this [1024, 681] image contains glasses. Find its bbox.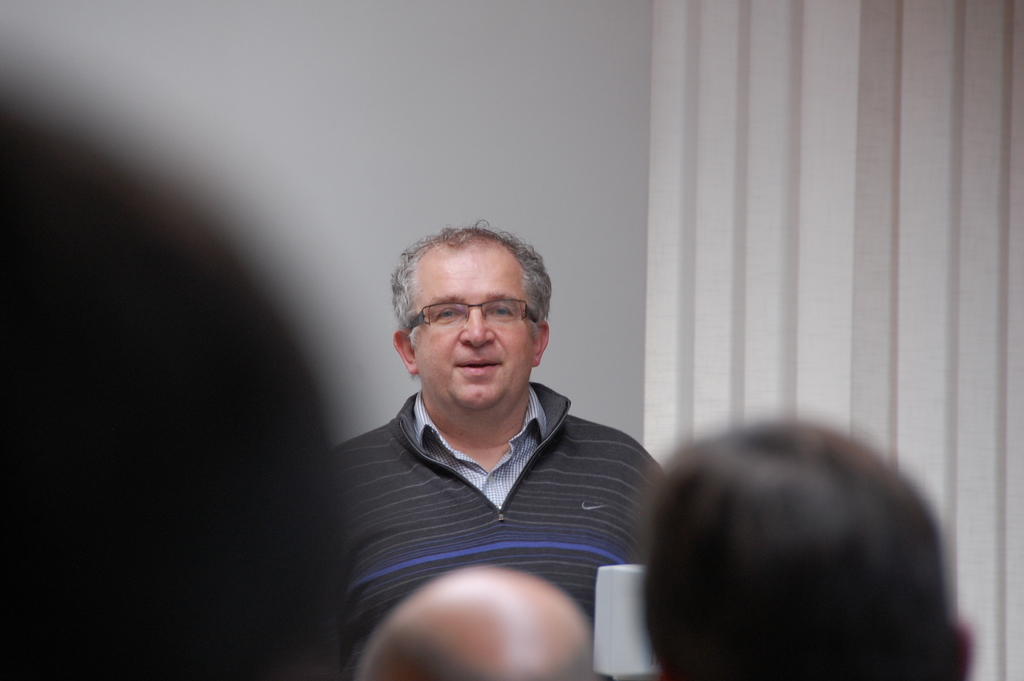
x1=404 y1=305 x2=543 y2=345.
